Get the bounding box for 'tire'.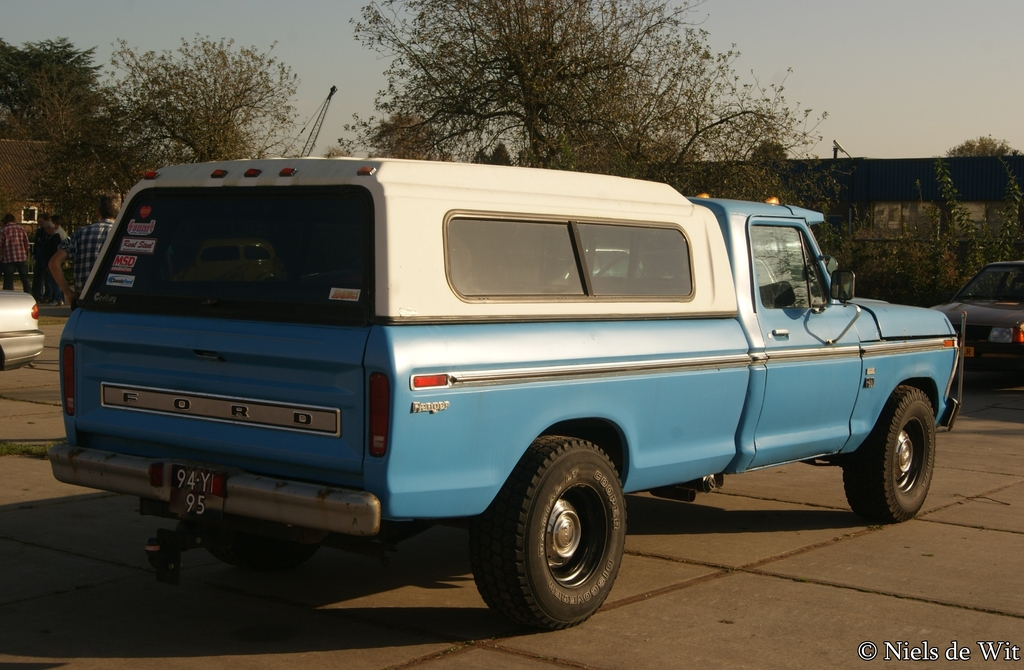
[467,436,626,628].
